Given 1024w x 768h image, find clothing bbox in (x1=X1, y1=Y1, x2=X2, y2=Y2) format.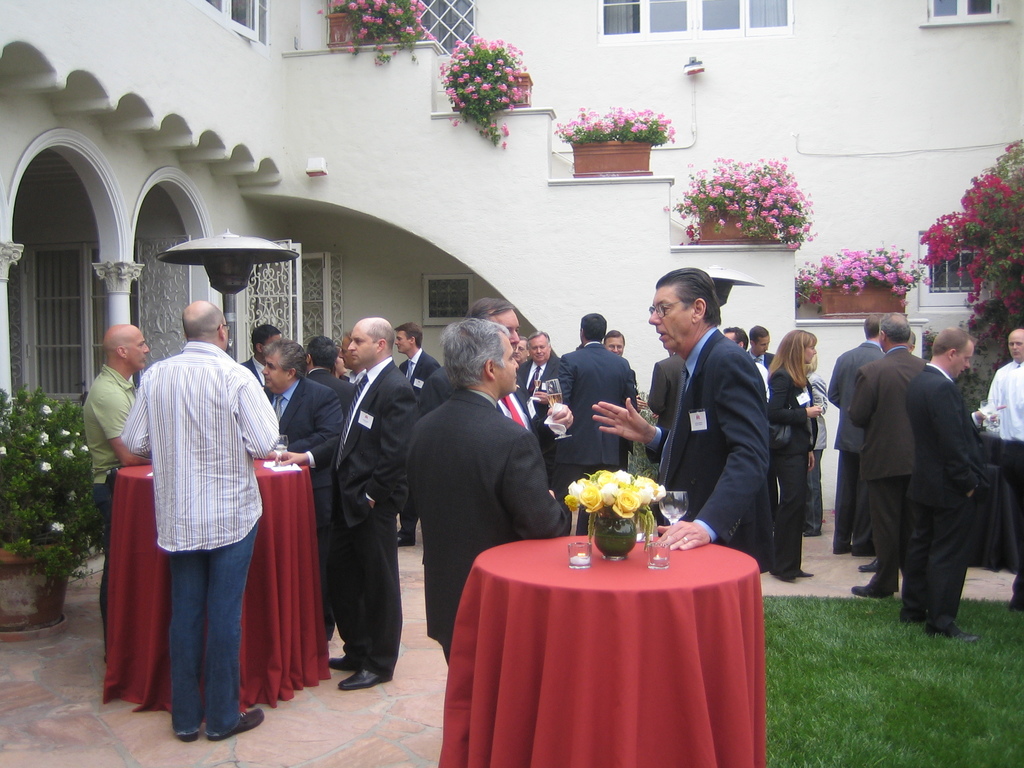
(x1=967, y1=356, x2=1023, y2=574).
